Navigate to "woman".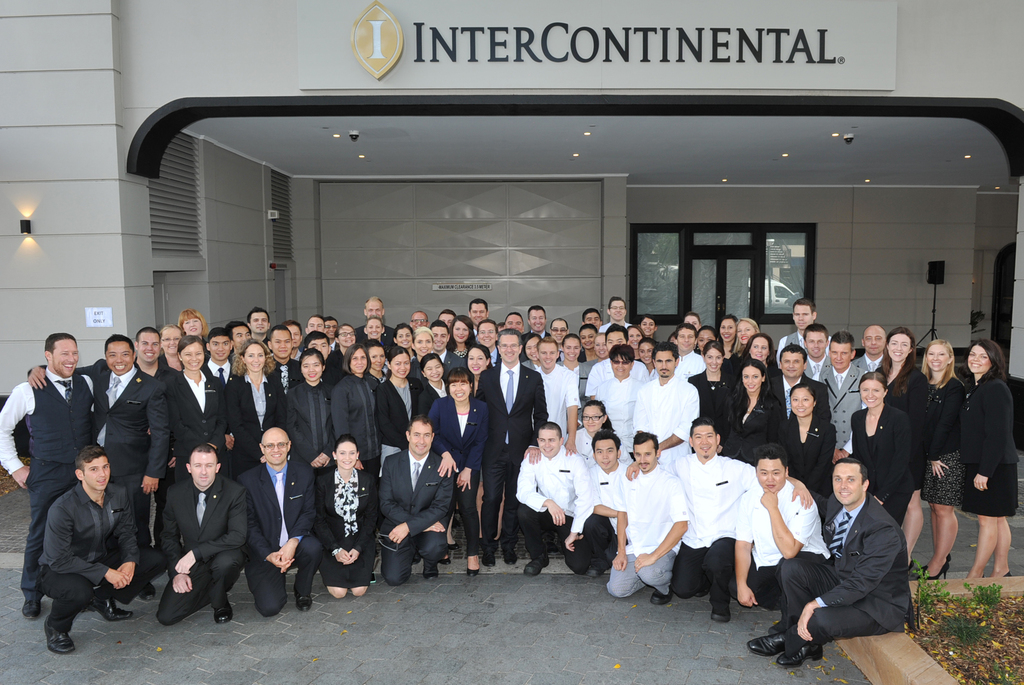
Navigation target: crop(577, 323, 598, 360).
